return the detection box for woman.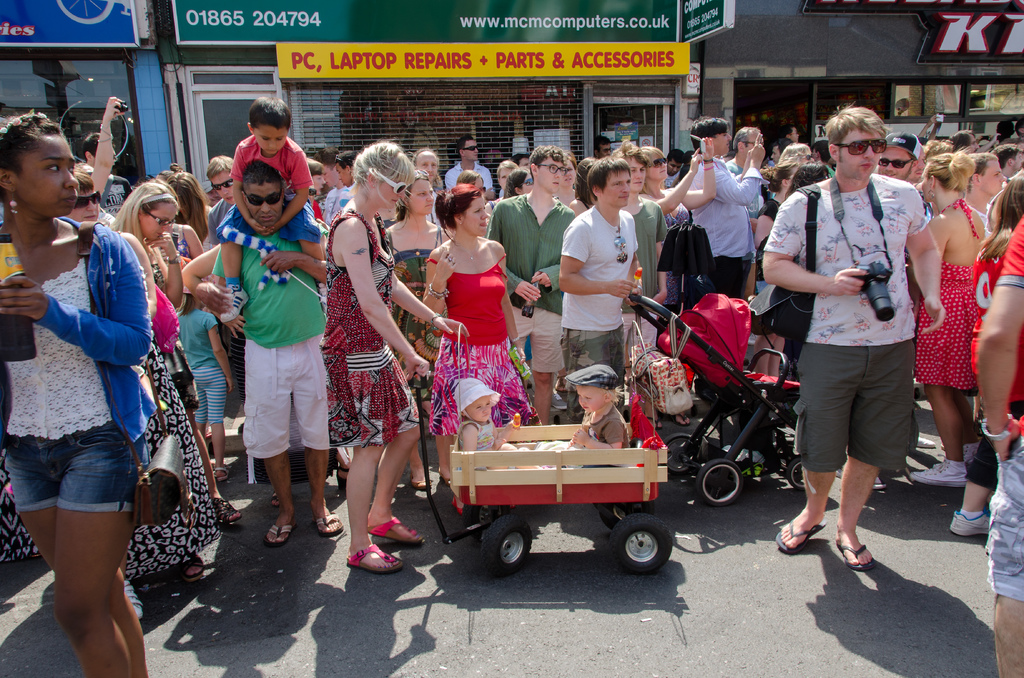
select_region(926, 140, 956, 161).
